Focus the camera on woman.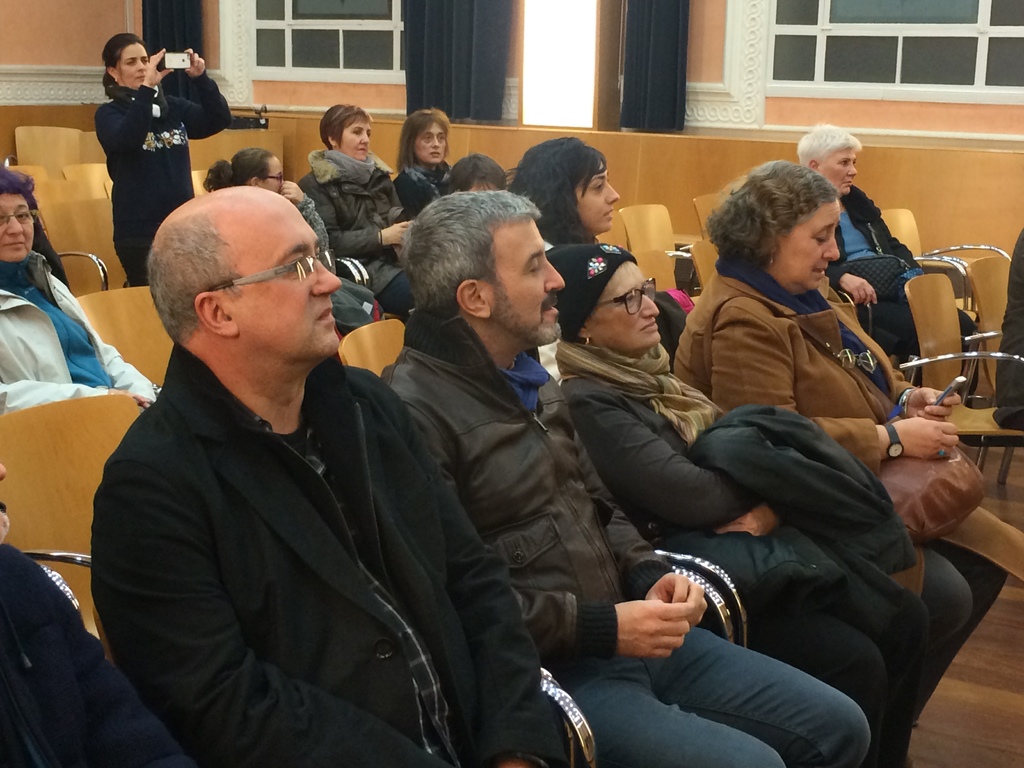
Focus region: pyautogui.locateOnScreen(0, 160, 150, 417).
